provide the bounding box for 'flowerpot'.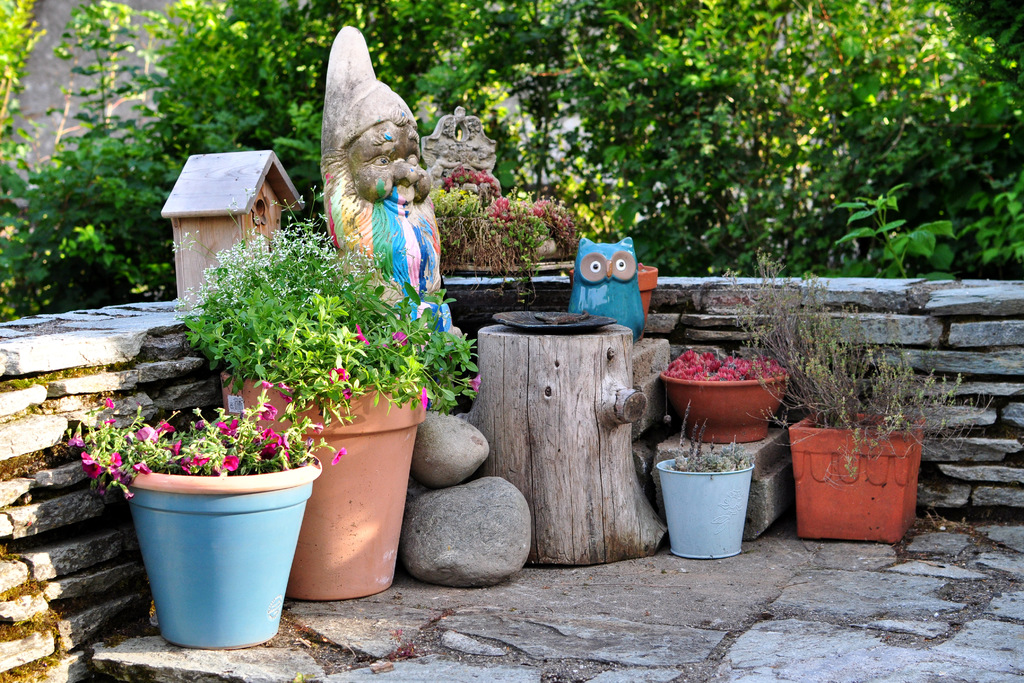
{"left": 658, "top": 369, "right": 788, "bottom": 449}.
